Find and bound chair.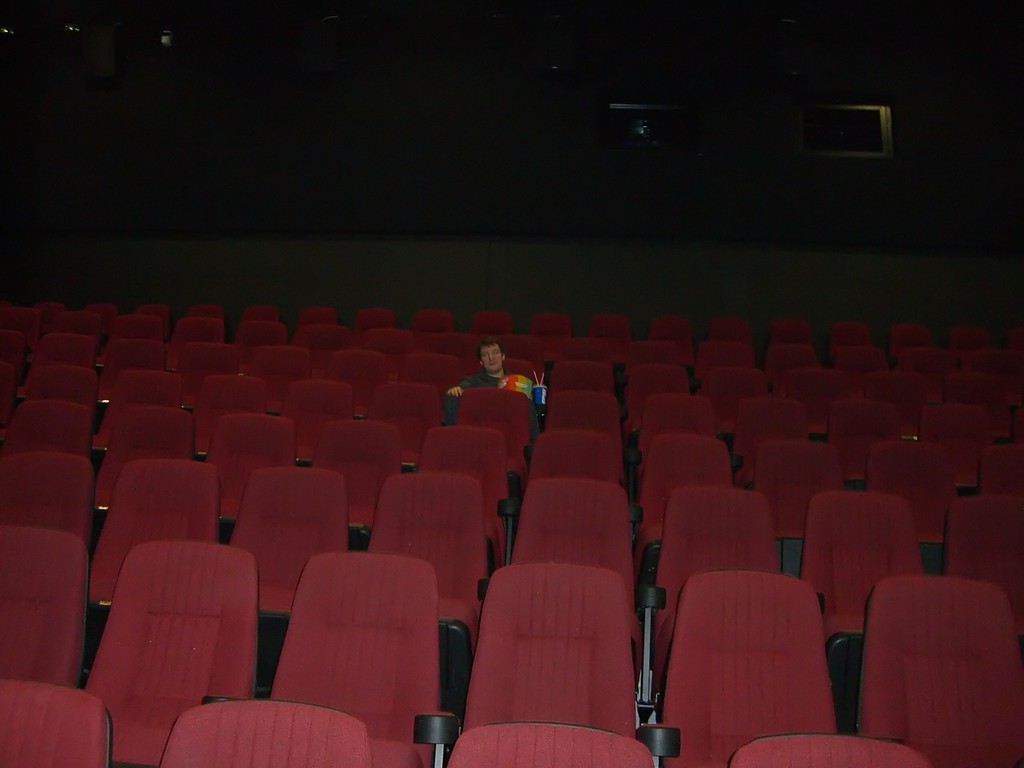
Bound: box(708, 323, 750, 348).
